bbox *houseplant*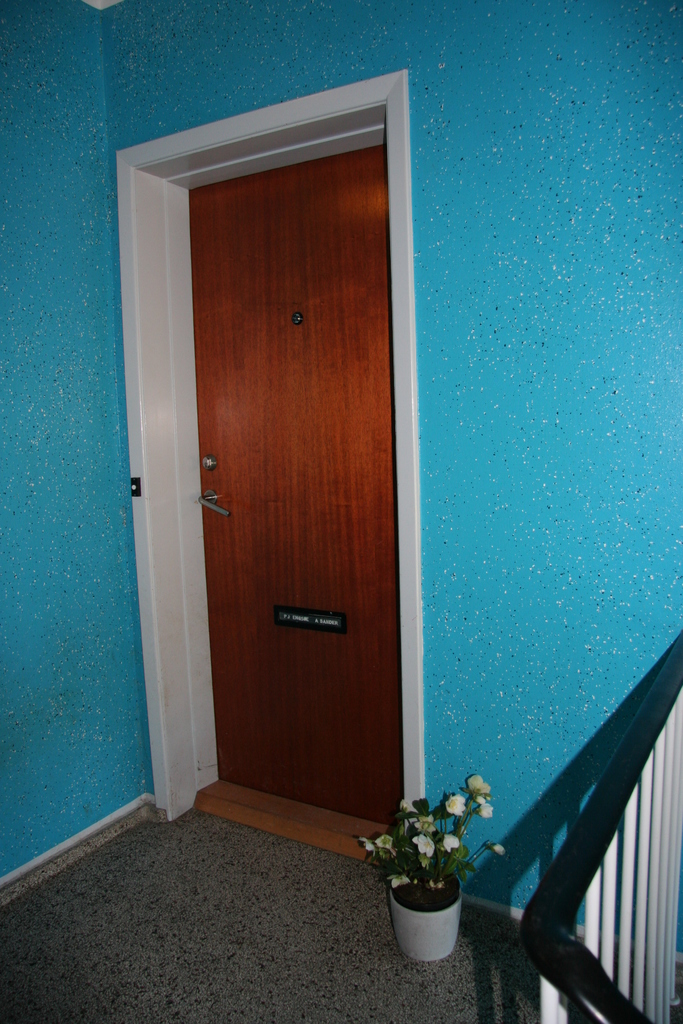
<box>353,772,507,963</box>
